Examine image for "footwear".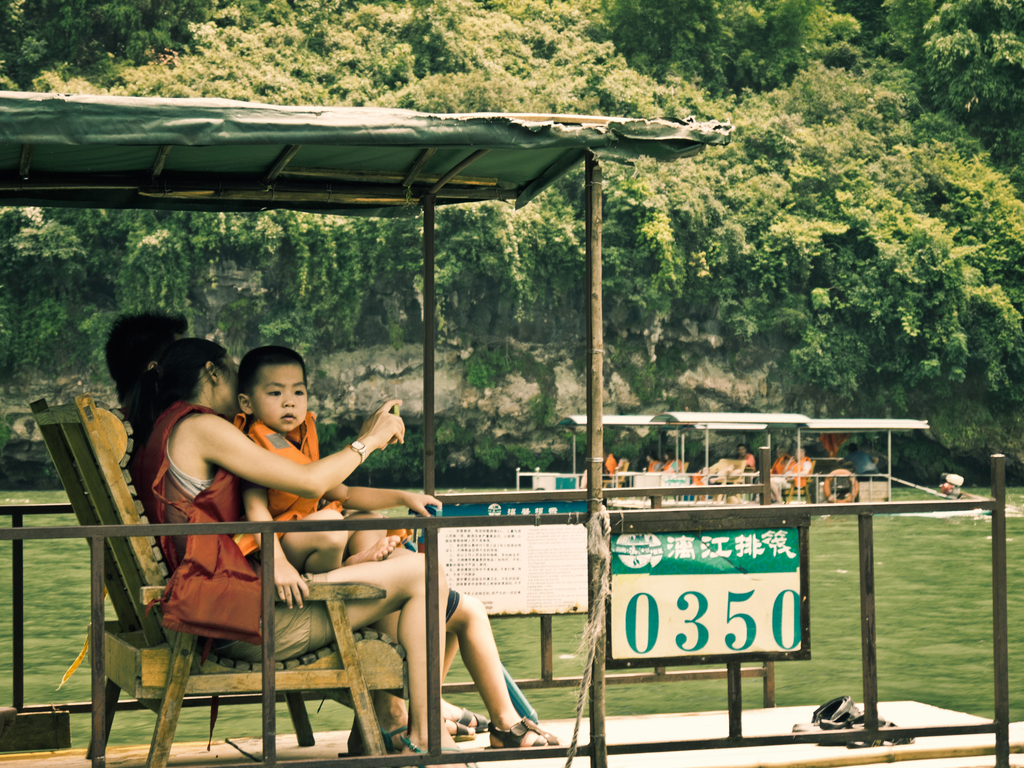
Examination result: bbox(444, 716, 476, 746).
